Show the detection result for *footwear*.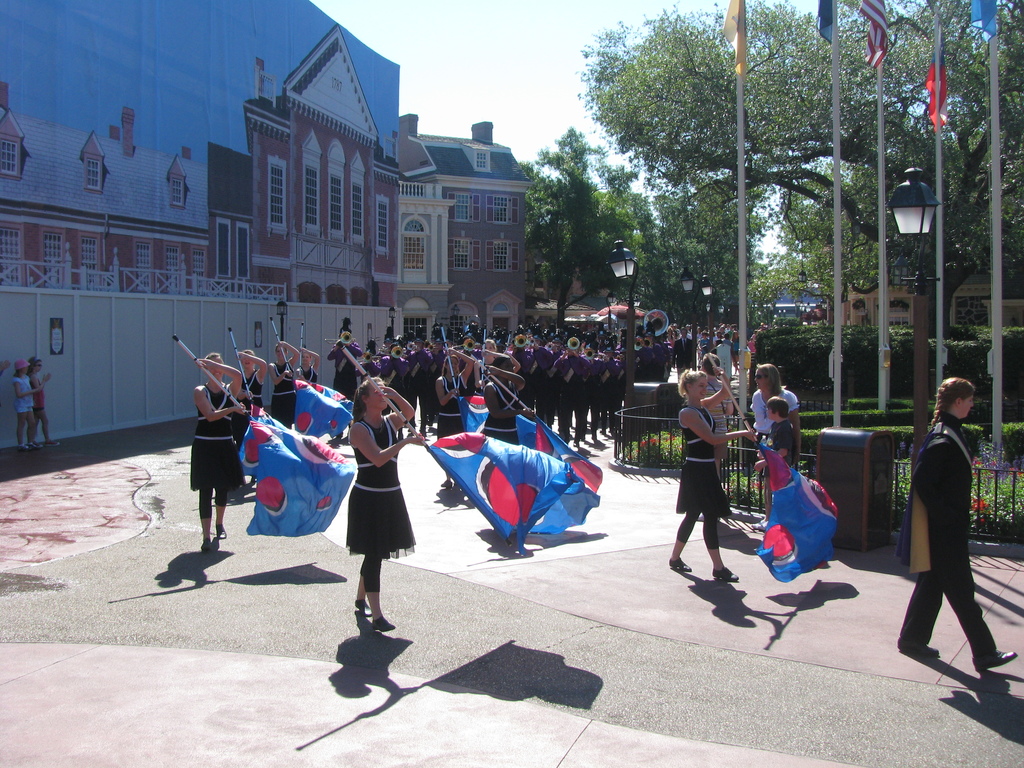
[left=669, top=556, right=690, bottom=572].
